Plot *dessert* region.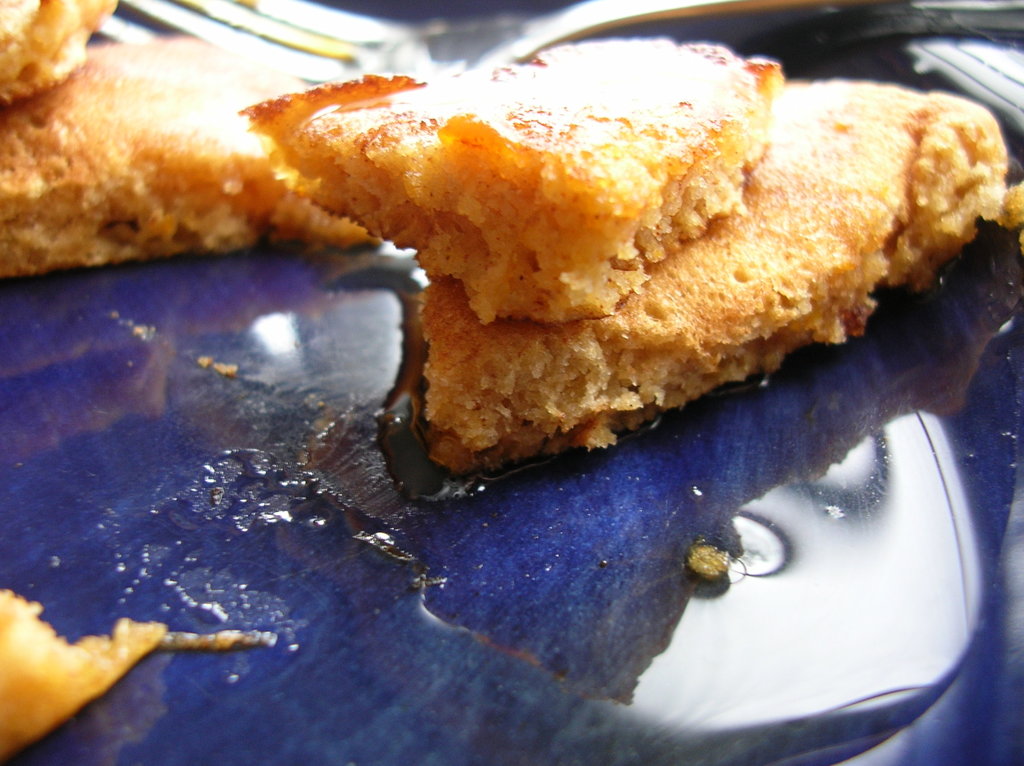
Plotted at (x1=4, y1=0, x2=116, y2=100).
